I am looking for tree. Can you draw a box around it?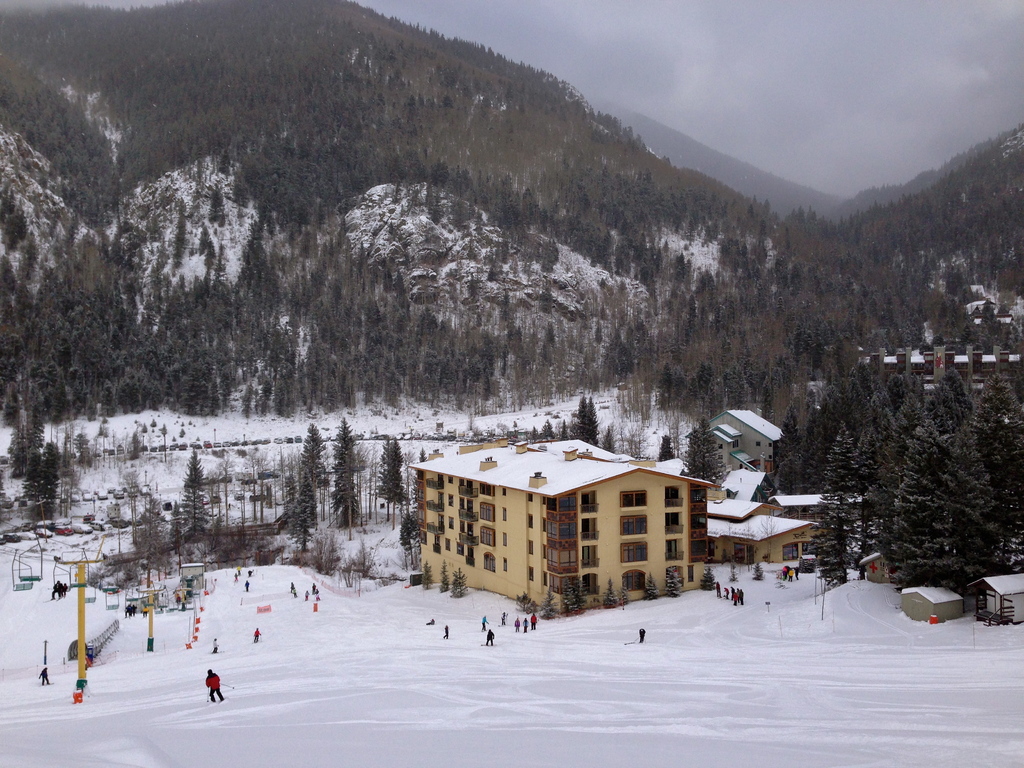
Sure, the bounding box is <box>324,420,364,532</box>.
